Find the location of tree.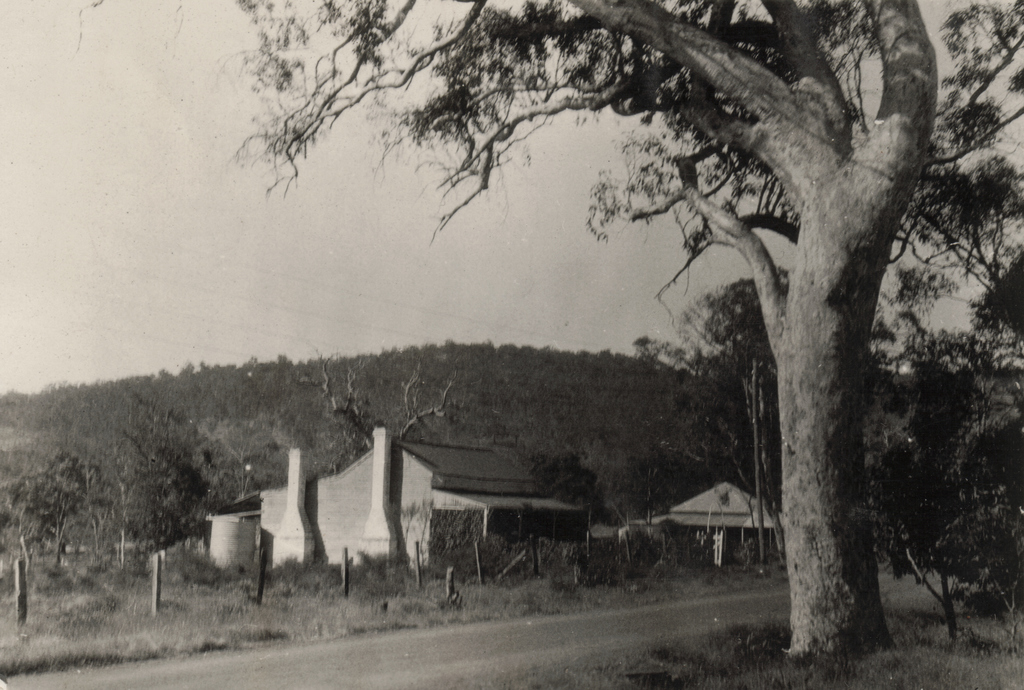
Location: locate(16, 443, 97, 600).
